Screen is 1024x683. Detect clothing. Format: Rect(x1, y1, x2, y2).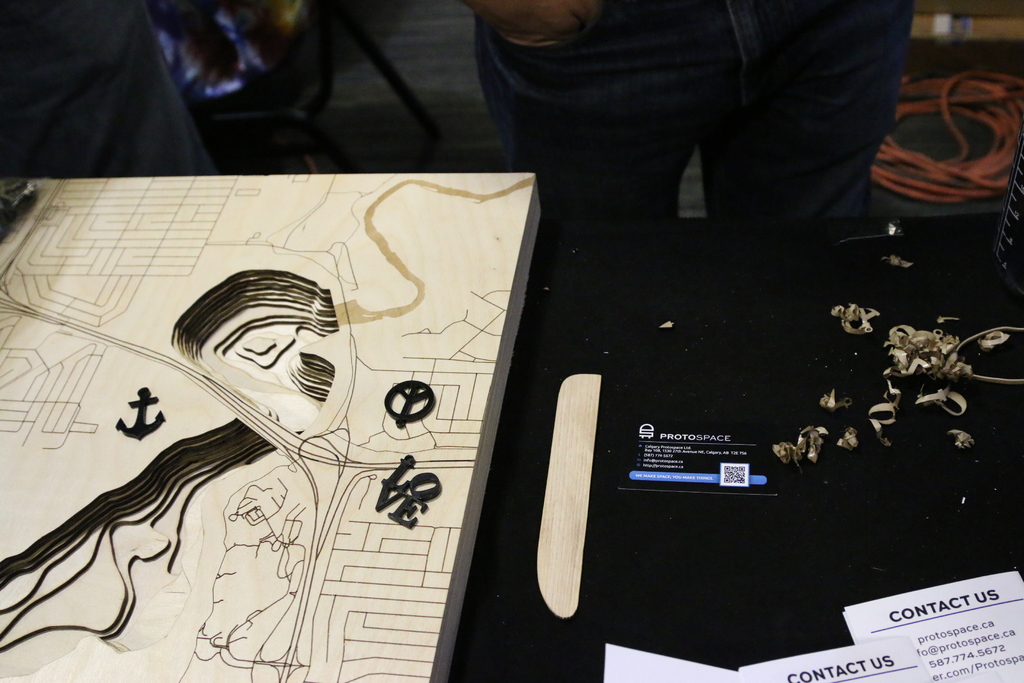
Rect(465, 0, 970, 282).
